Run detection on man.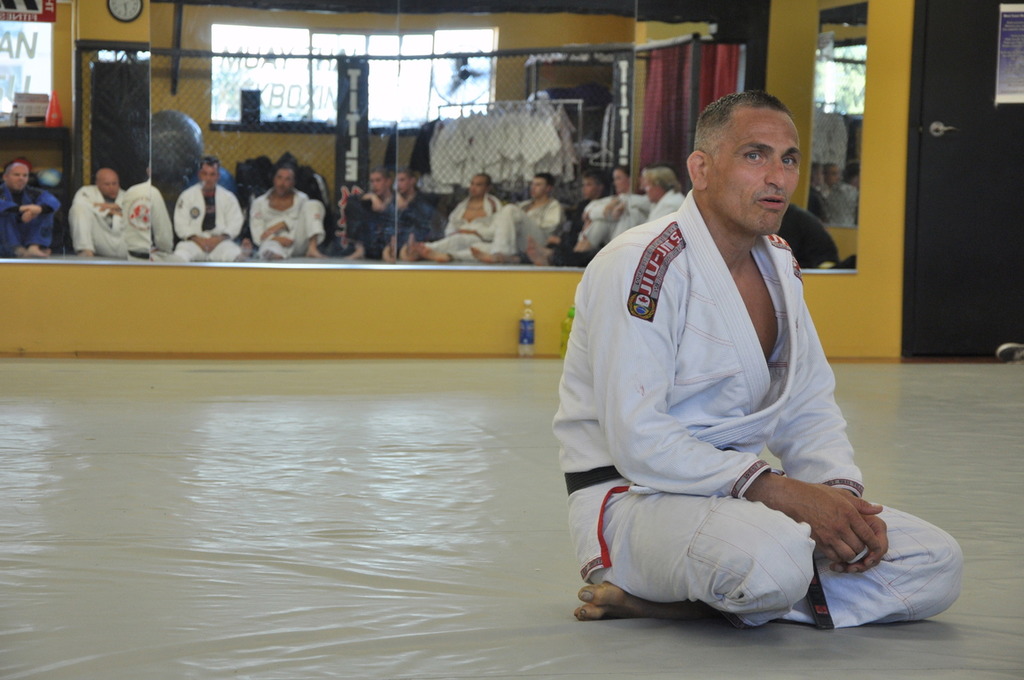
Result: {"left": 344, "top": 160, "right": 394, "bottom": 257}.
